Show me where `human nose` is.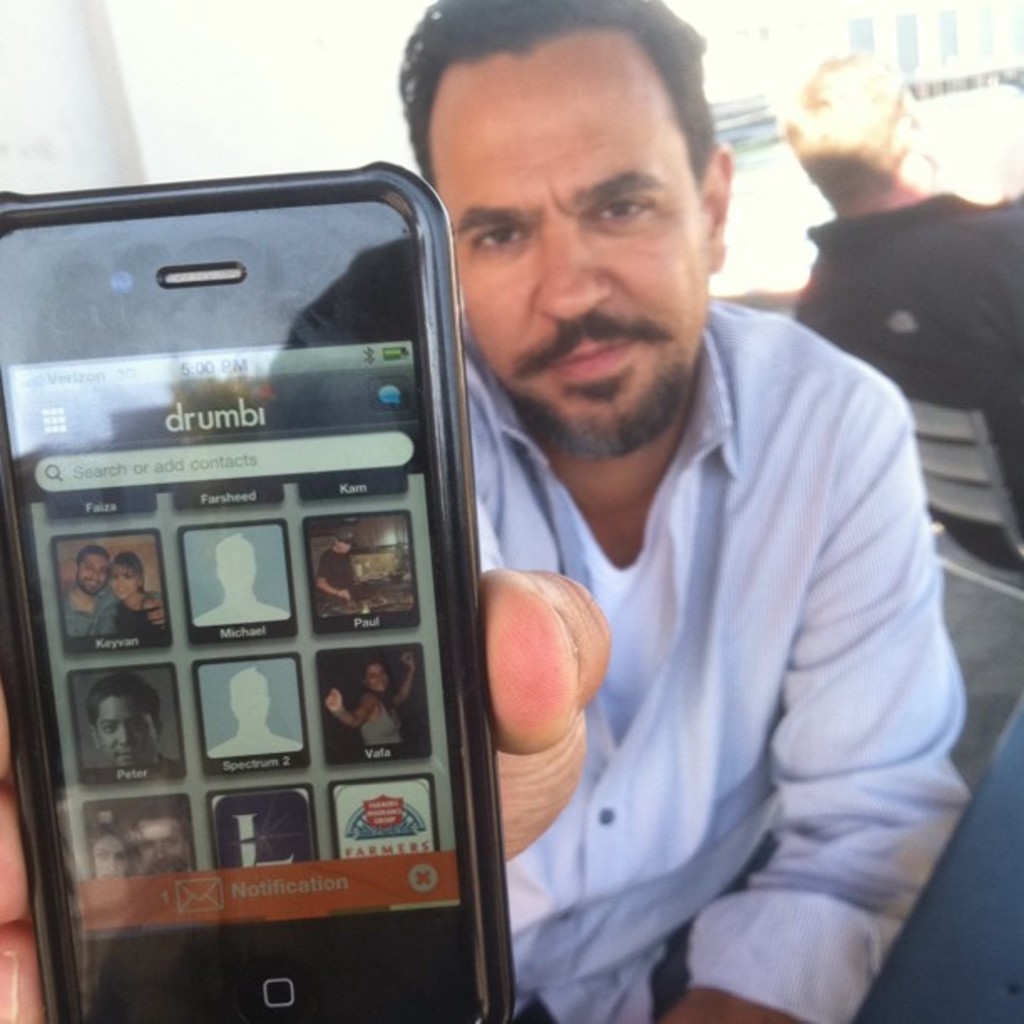
`human nose` is at 115/576/122/586.
